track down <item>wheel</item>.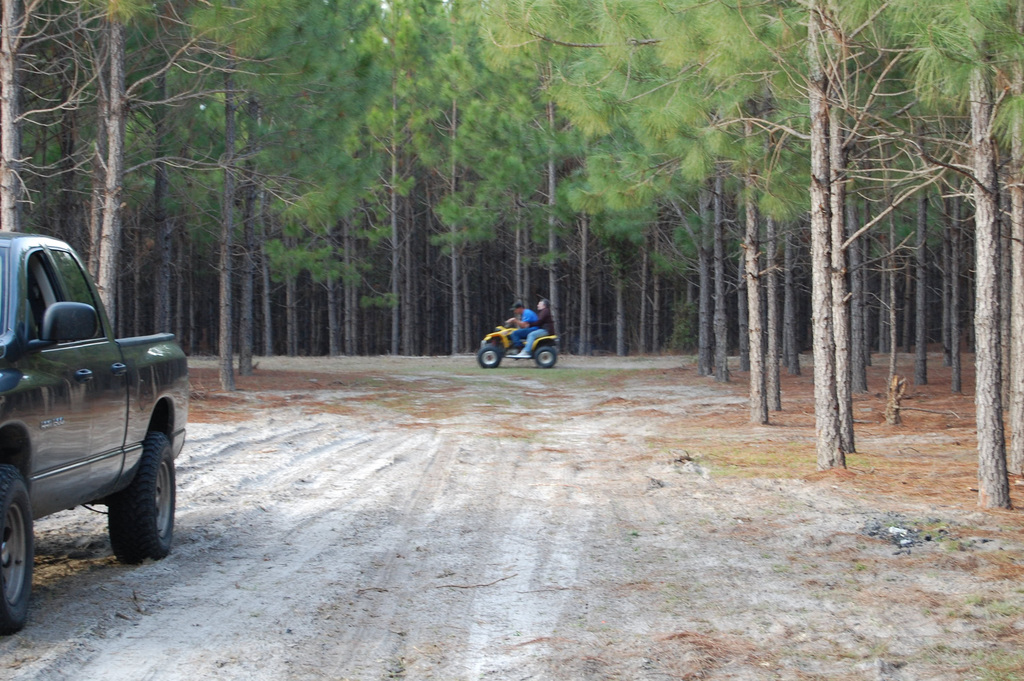
Tracked to detection(106, 432, 175, 564).
